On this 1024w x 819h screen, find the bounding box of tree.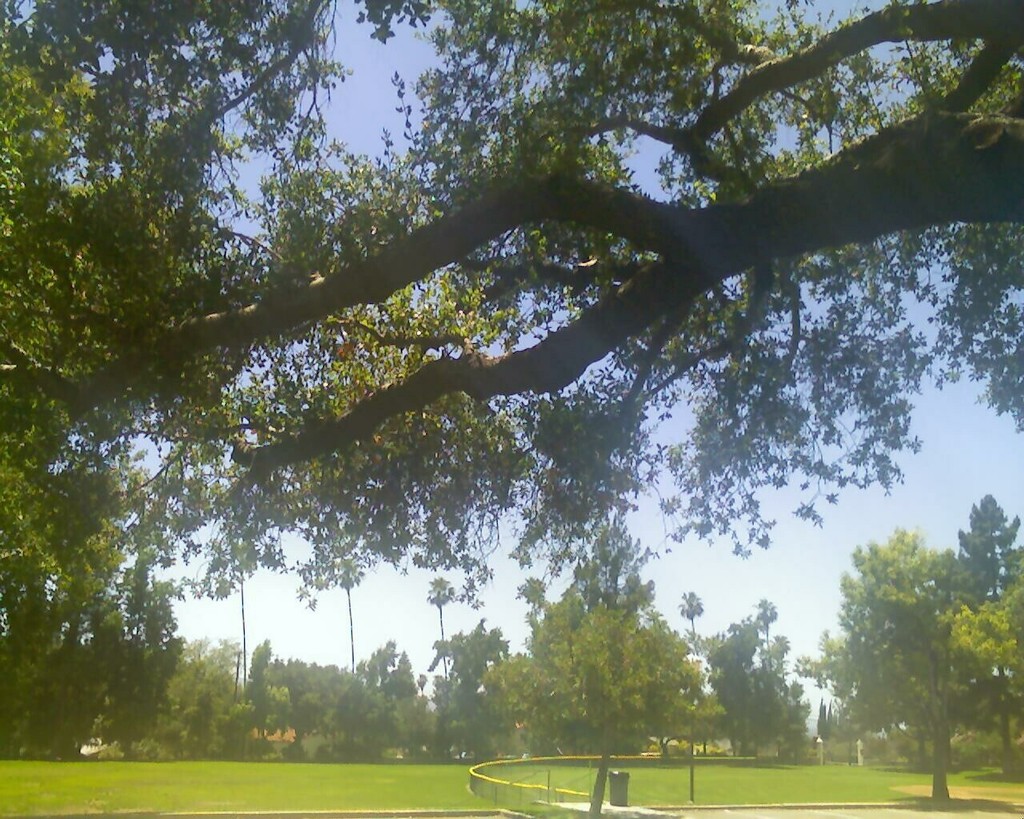
Bounding box: <box>815,694,842,761</box>.
